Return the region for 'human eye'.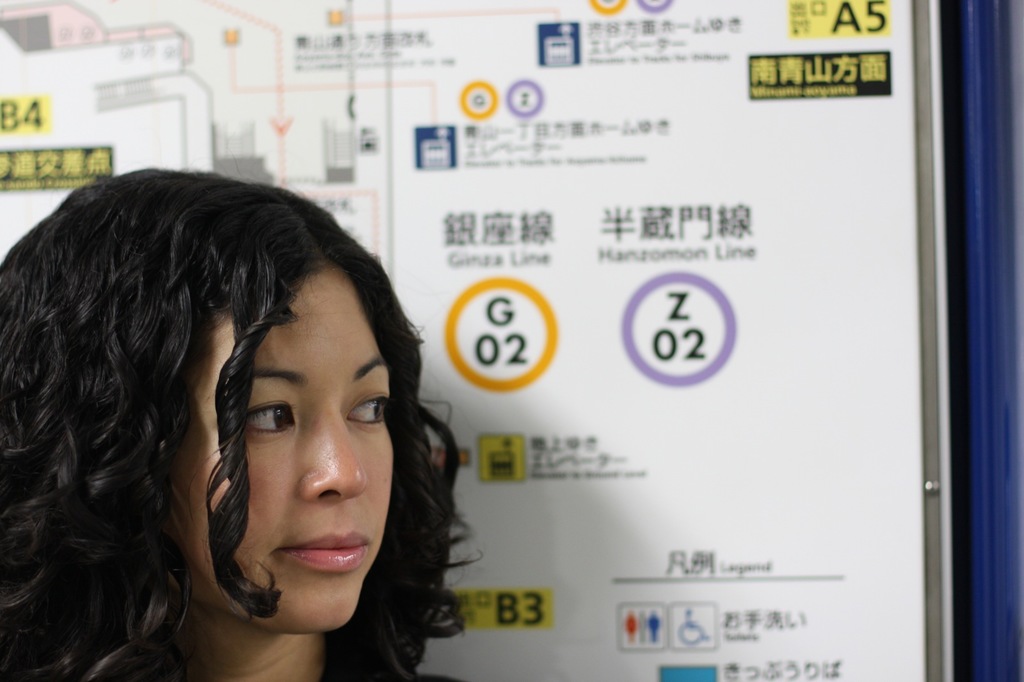
bbox=(226, 385, 291, 473).
